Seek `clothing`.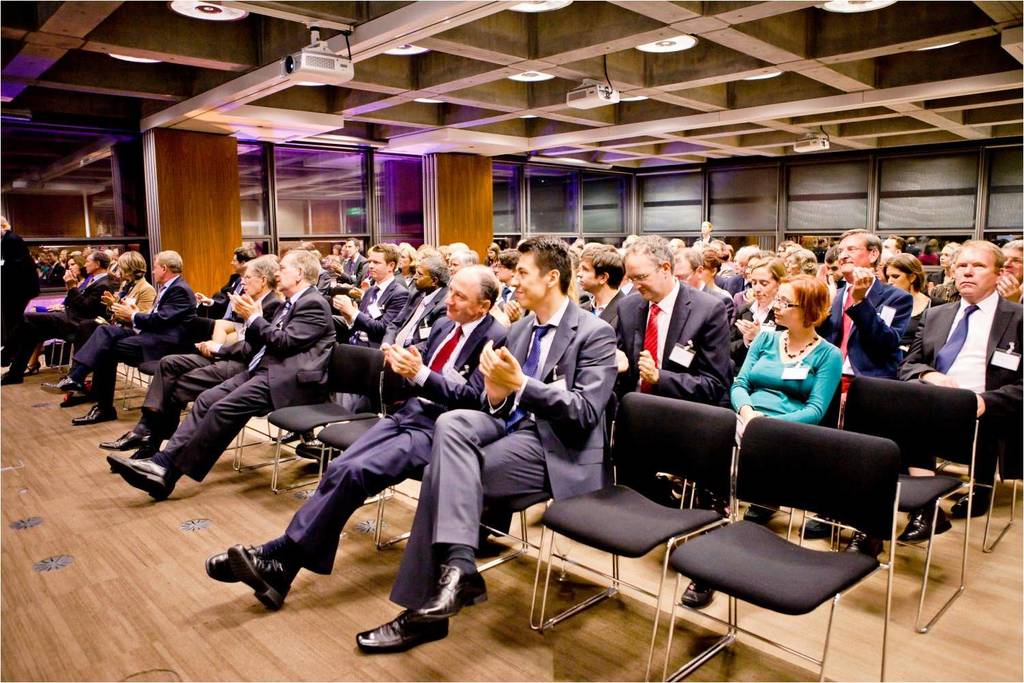
crop(378, 289, 447, 346).
